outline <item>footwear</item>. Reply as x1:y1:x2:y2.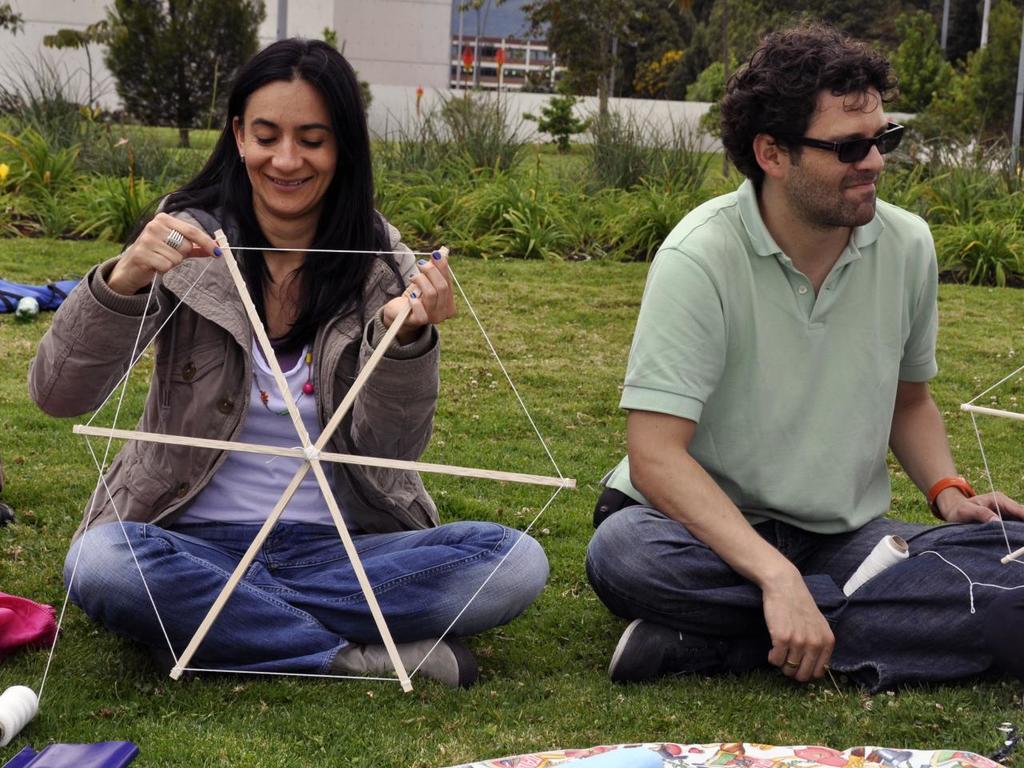
321:630:478:693.
